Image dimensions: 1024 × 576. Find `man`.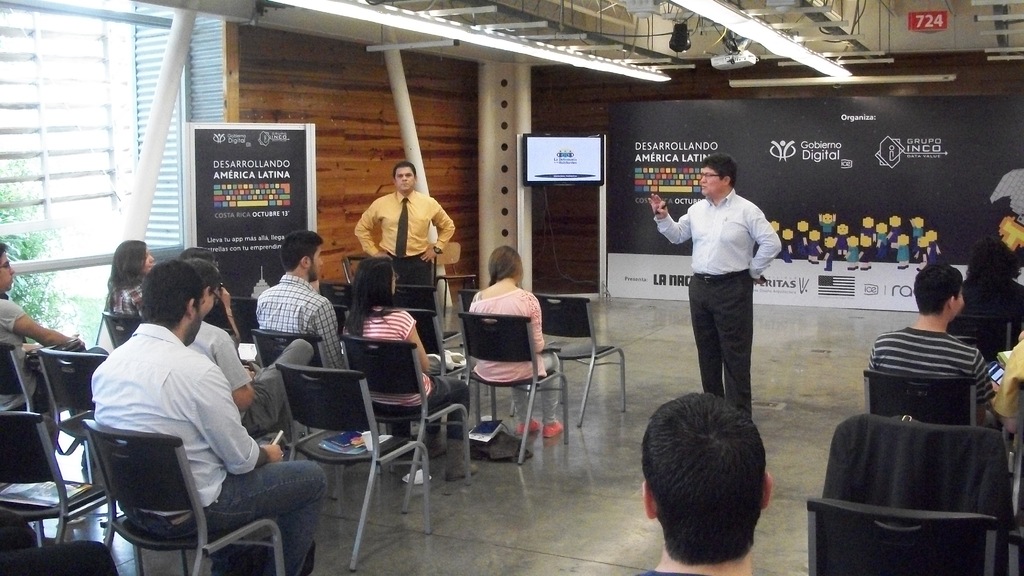
<box>353,163,460,296</box>.
